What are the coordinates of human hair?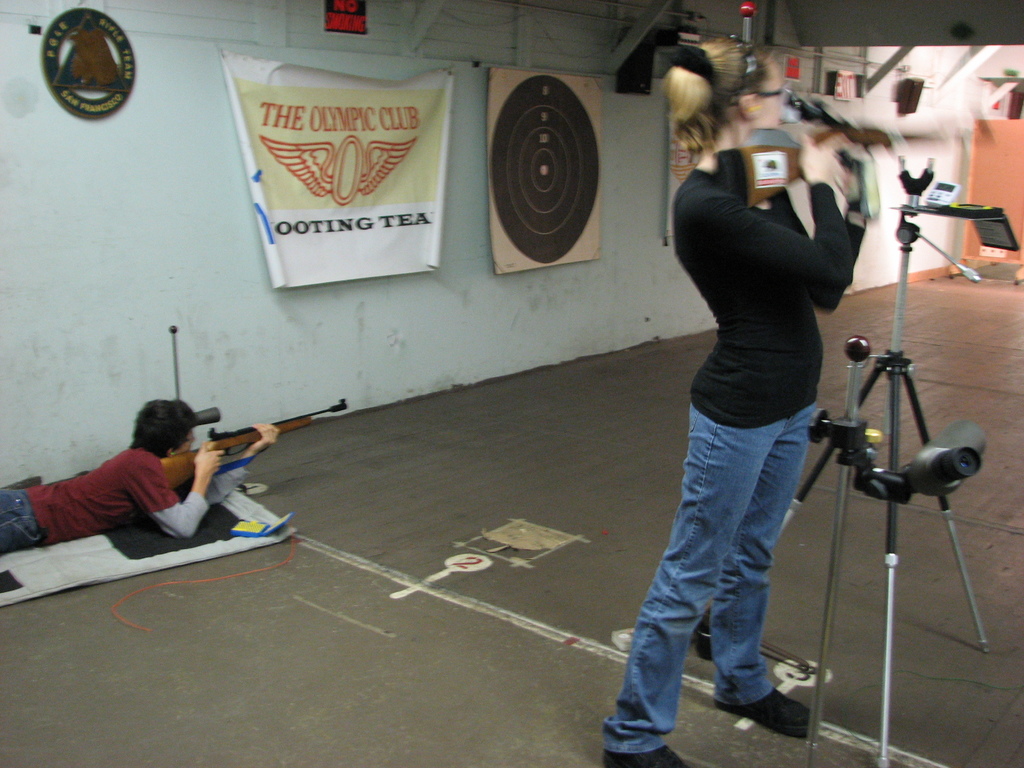
(left=676, top=44, right=751, bottom=169).
